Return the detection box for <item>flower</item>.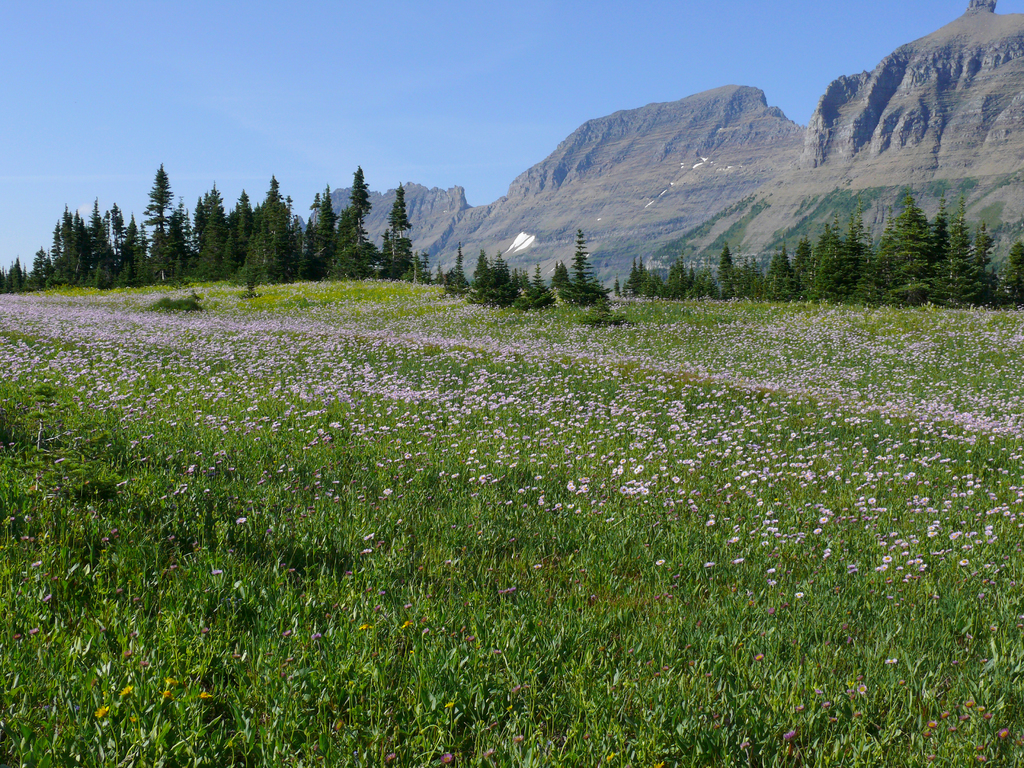
box(305, 631, 323, 642).
